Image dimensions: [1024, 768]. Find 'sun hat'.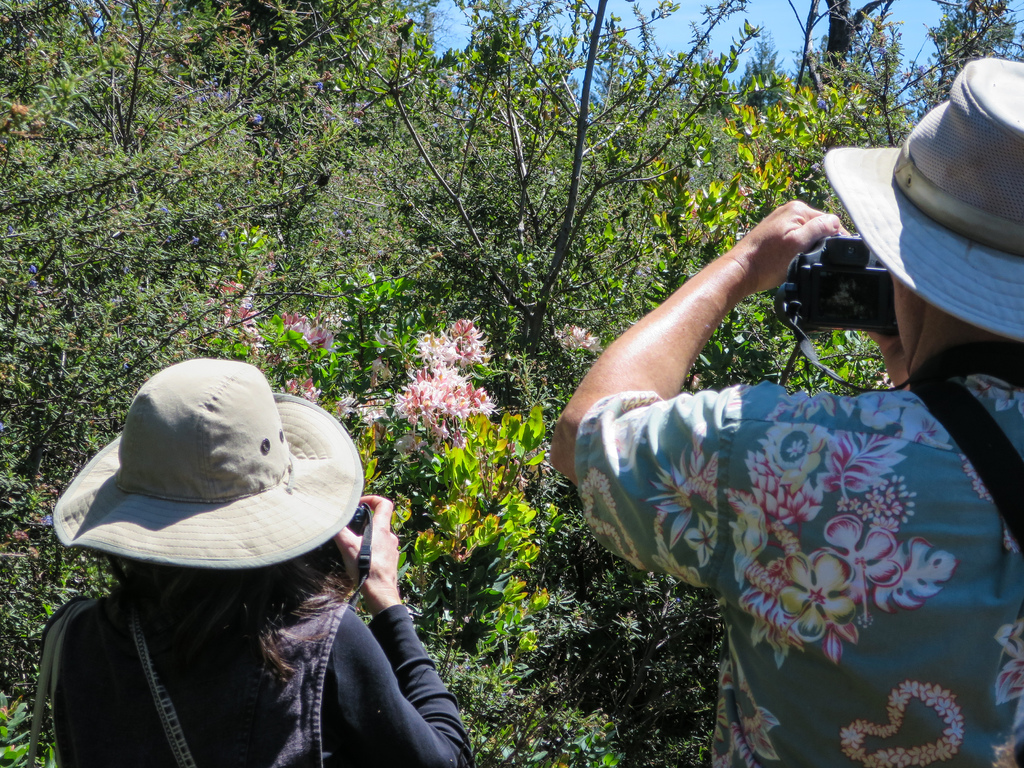
821:58:1023:342.
